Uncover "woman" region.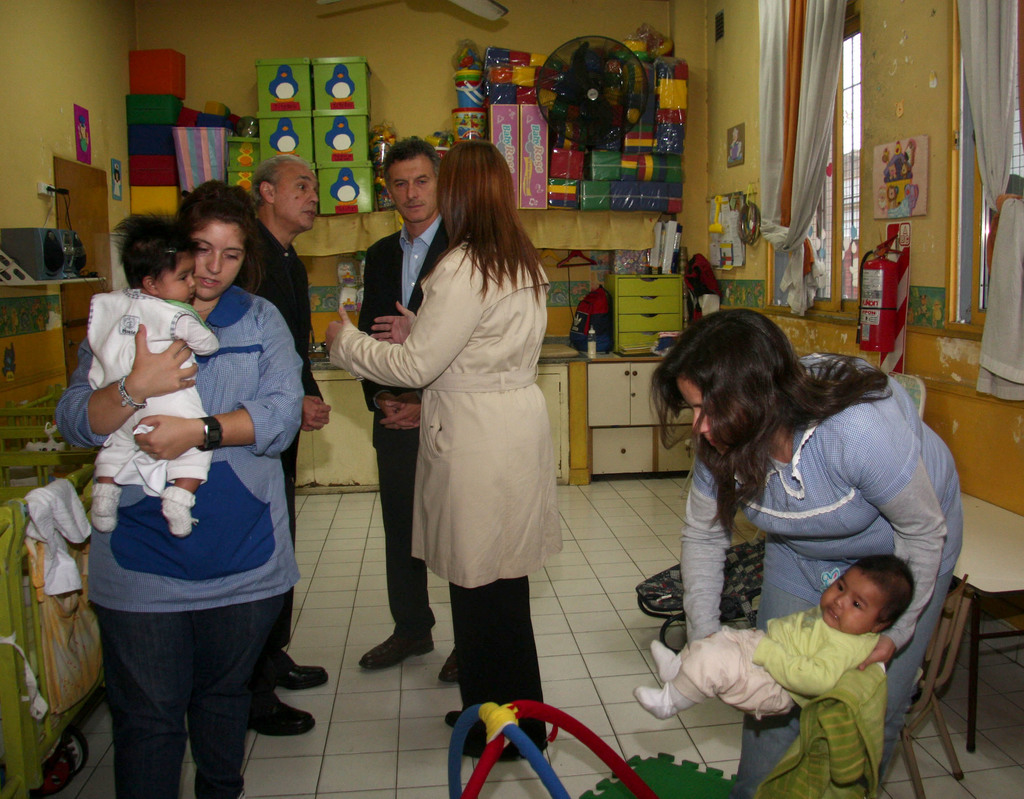
Uncovered: detection(56, 180, 306, 798).
